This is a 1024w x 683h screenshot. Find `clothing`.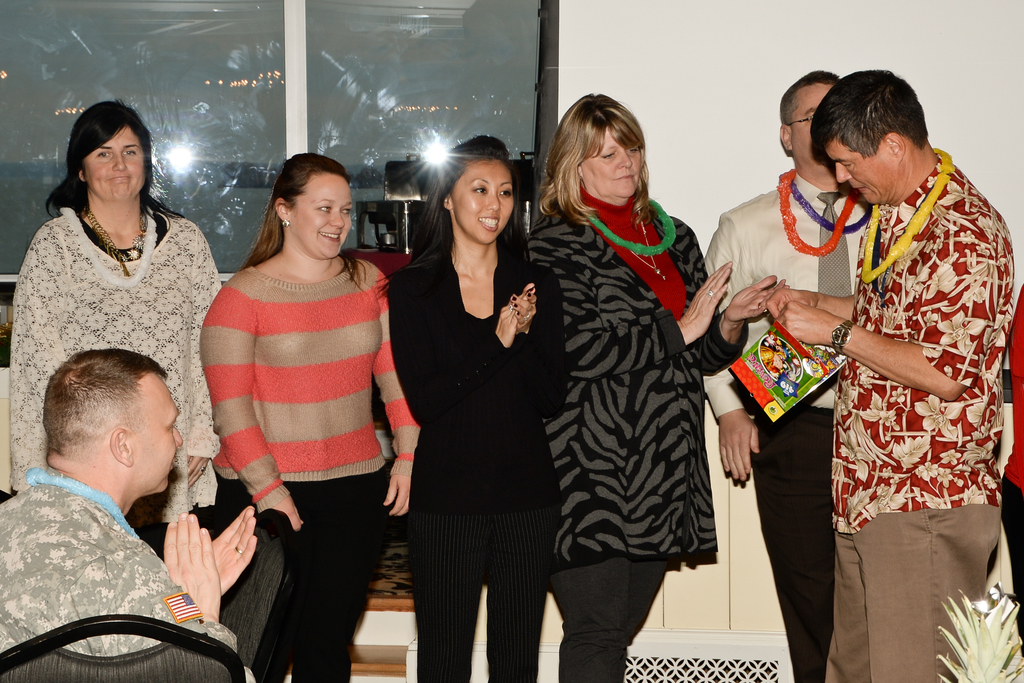
Bounding box: left=196, top=267, right=422, bottom=682.
